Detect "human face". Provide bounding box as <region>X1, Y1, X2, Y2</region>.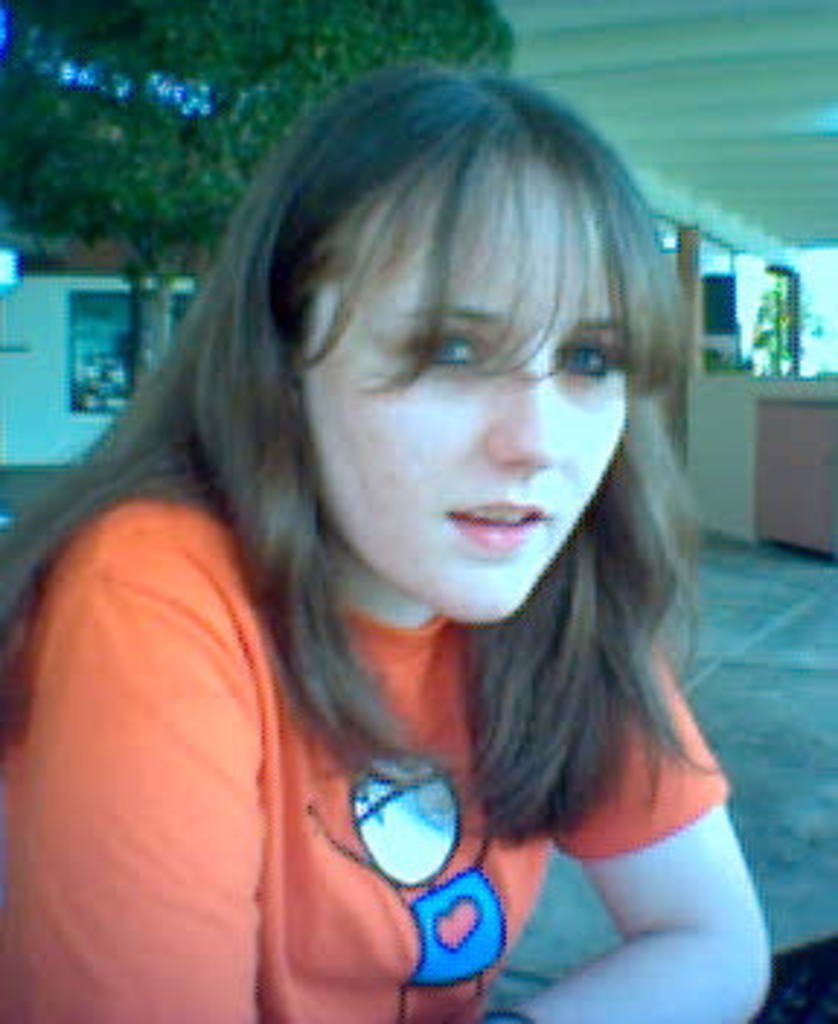
<region>303, 137, 634, 623</region>.
